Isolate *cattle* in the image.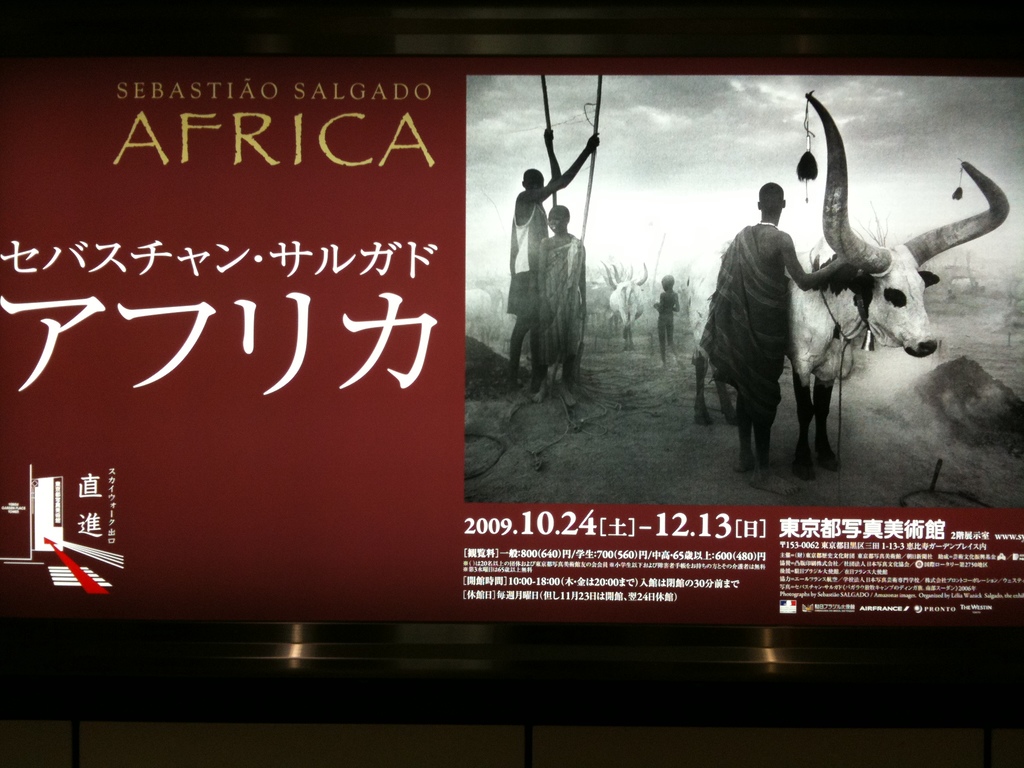
Isolated region: box(580, 259, 622, 339).
